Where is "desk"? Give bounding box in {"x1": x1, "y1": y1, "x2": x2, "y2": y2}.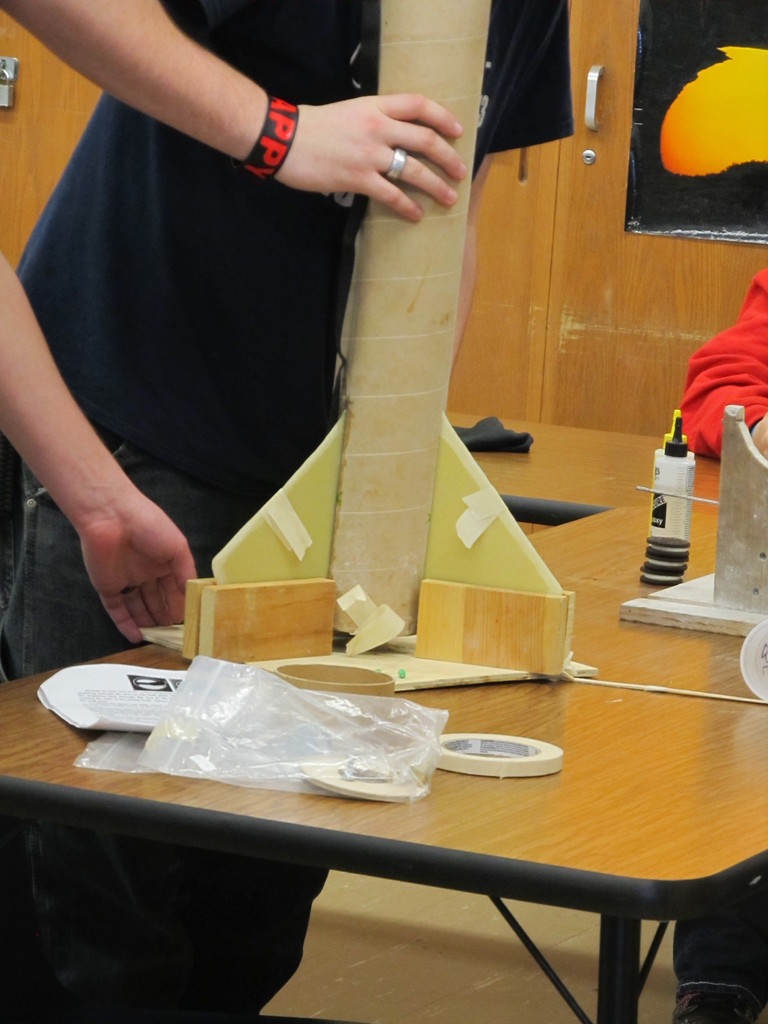
{"x1": 13, "y1": 205, "x2": 727, "y2": 1001}.
